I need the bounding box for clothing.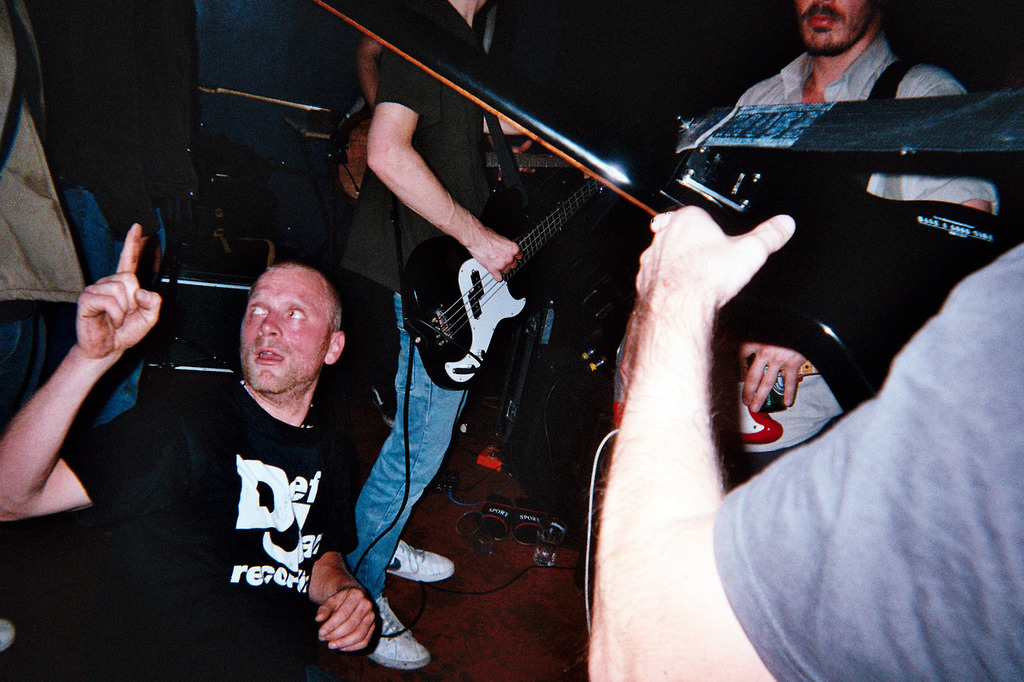
Here it is: x1=342, y1=0, x2=515, y2=602.
